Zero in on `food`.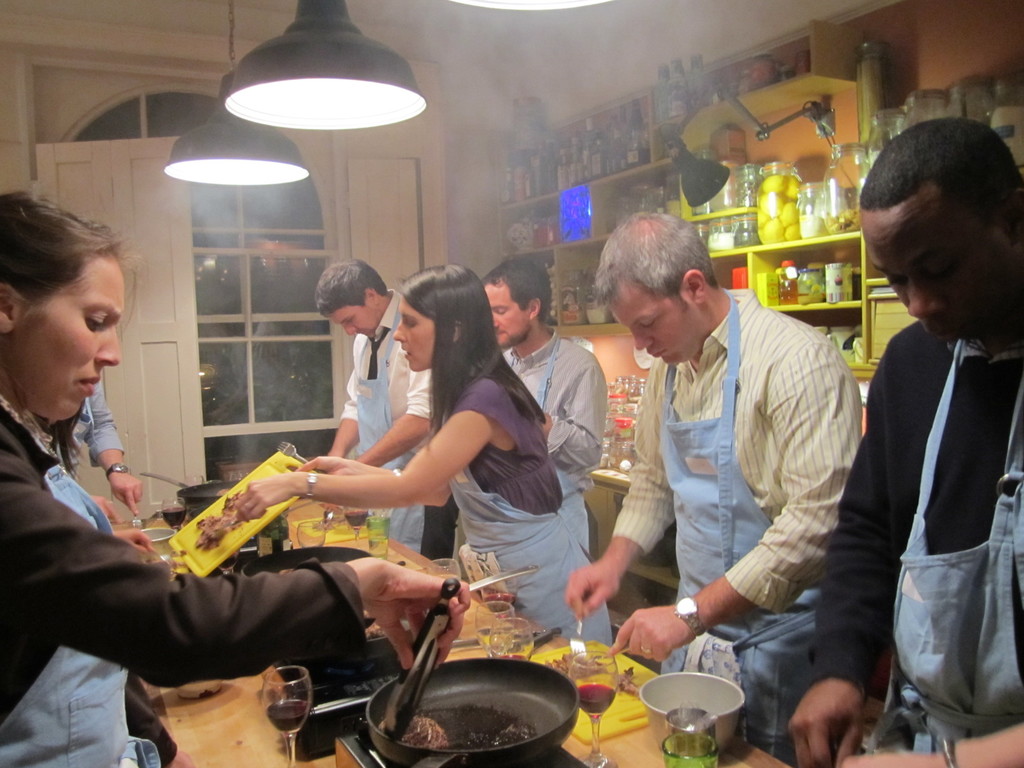
Zeroed in: (824, 209, 863, 236).
